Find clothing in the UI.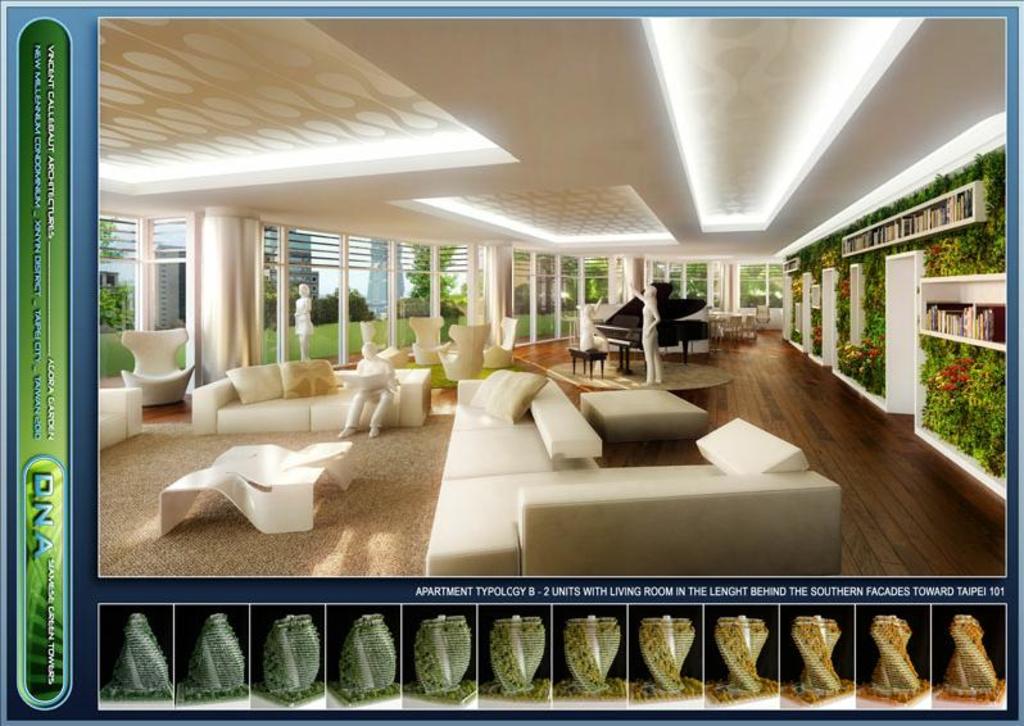
UI element at box=[574, 304, 622, 366].
